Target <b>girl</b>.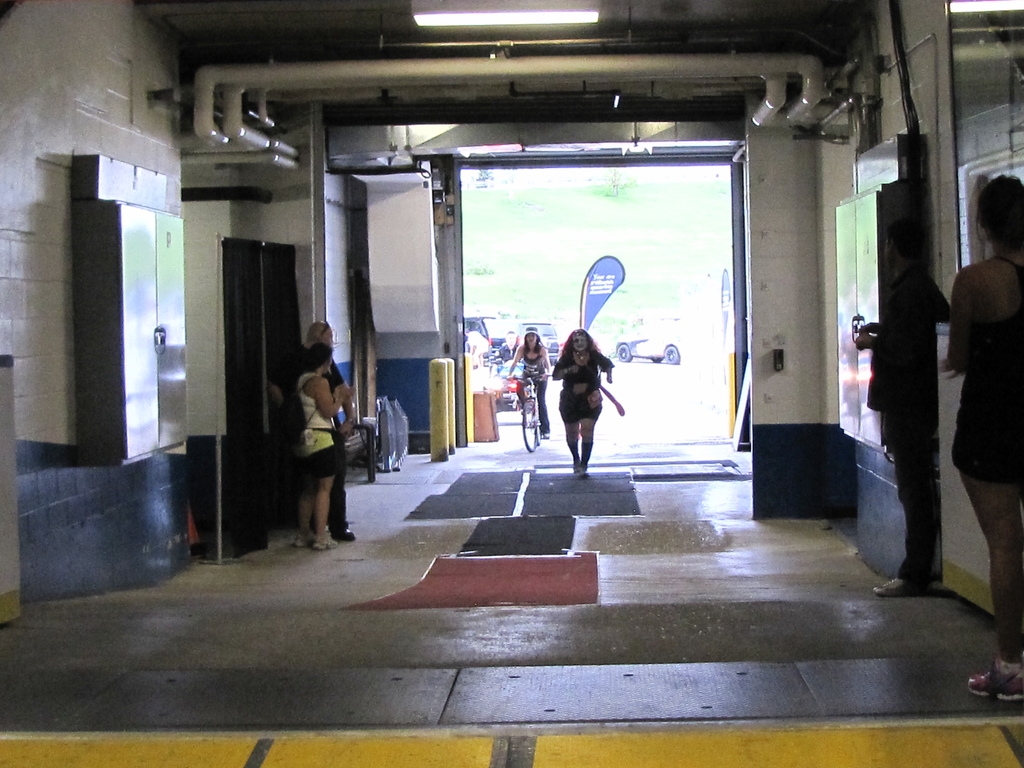
Target region: {"left": 507, "top": 326, "right": 552, "bottom": 436}.
